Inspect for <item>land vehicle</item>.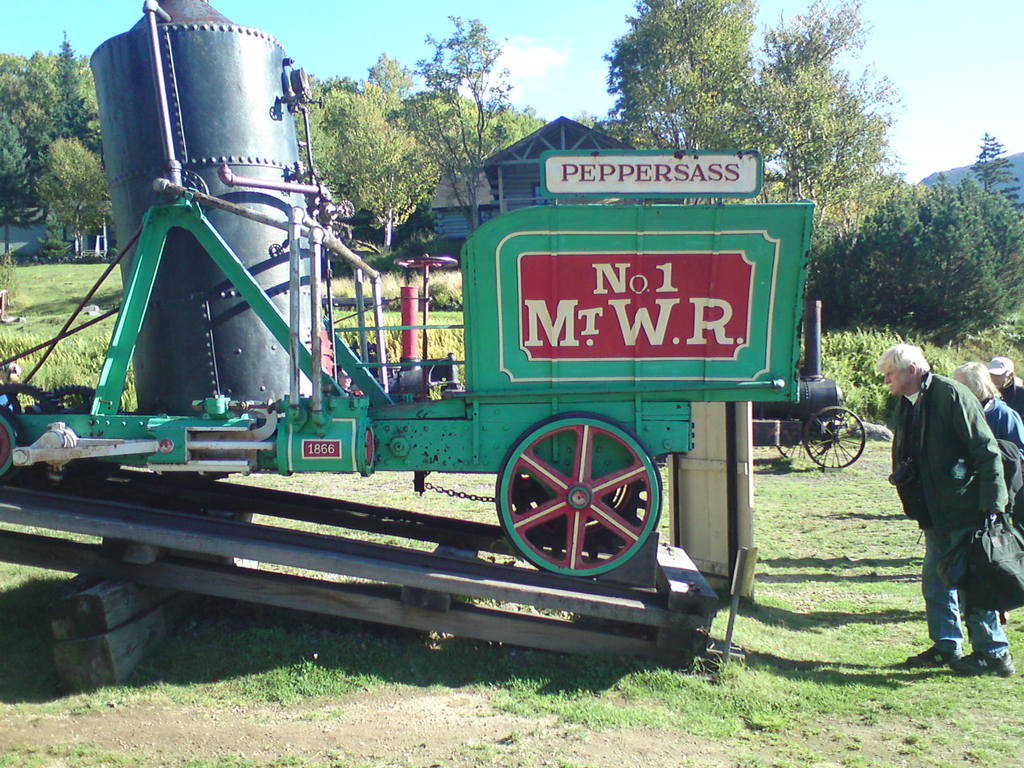
Inspection: l=346, t=282, r=460, b=398.
